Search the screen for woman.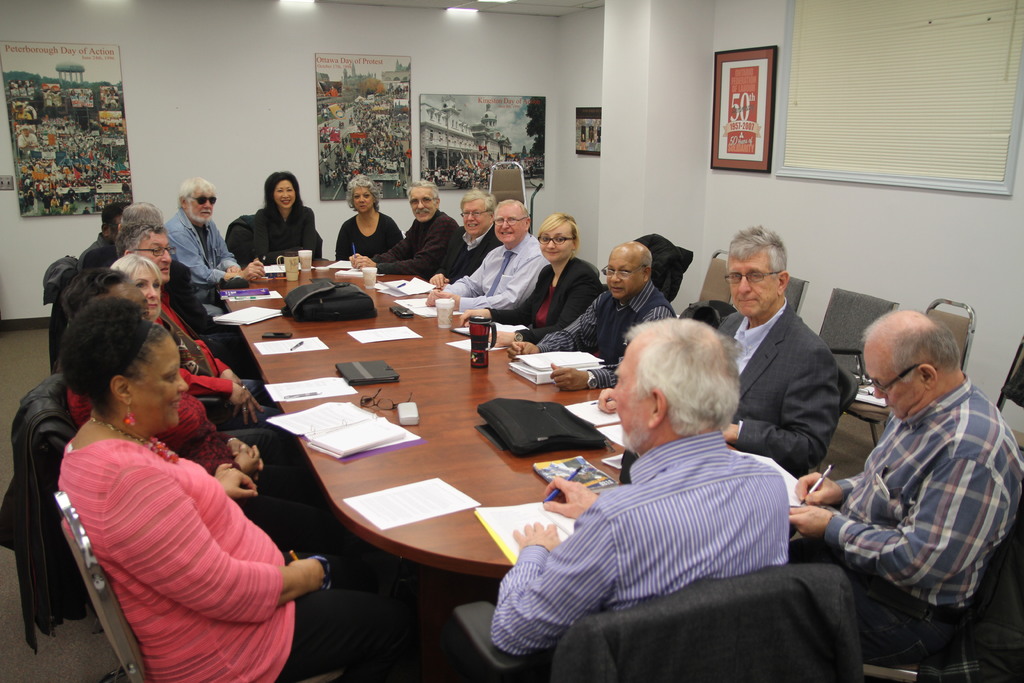
Found at region(58, 299, 480, 682).
